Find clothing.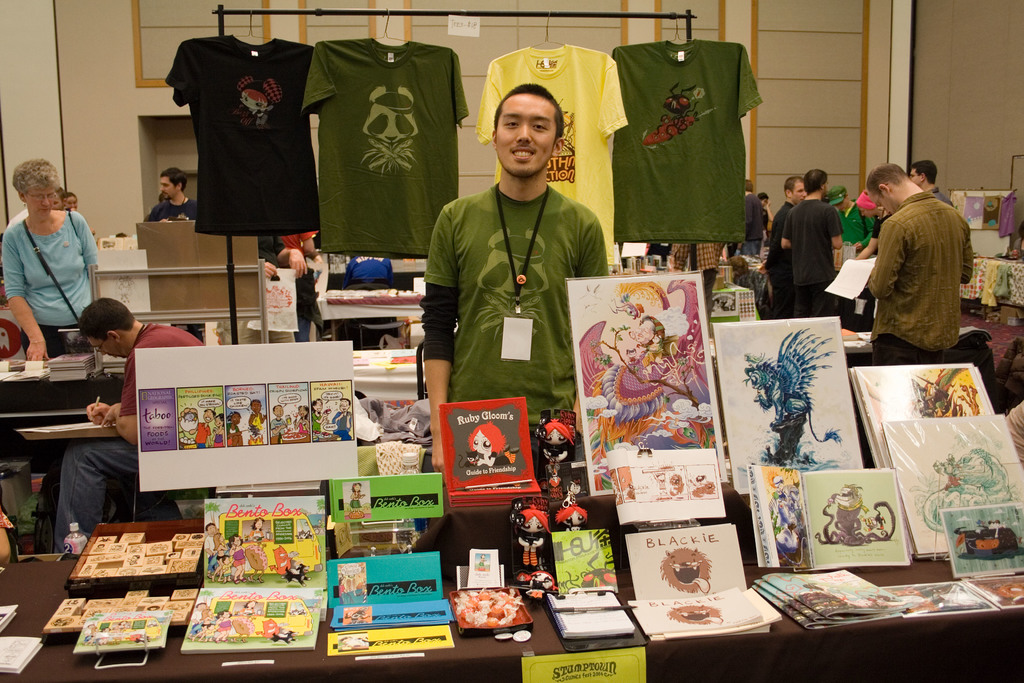
(left=197, top=531, right=218, bottom=572).
